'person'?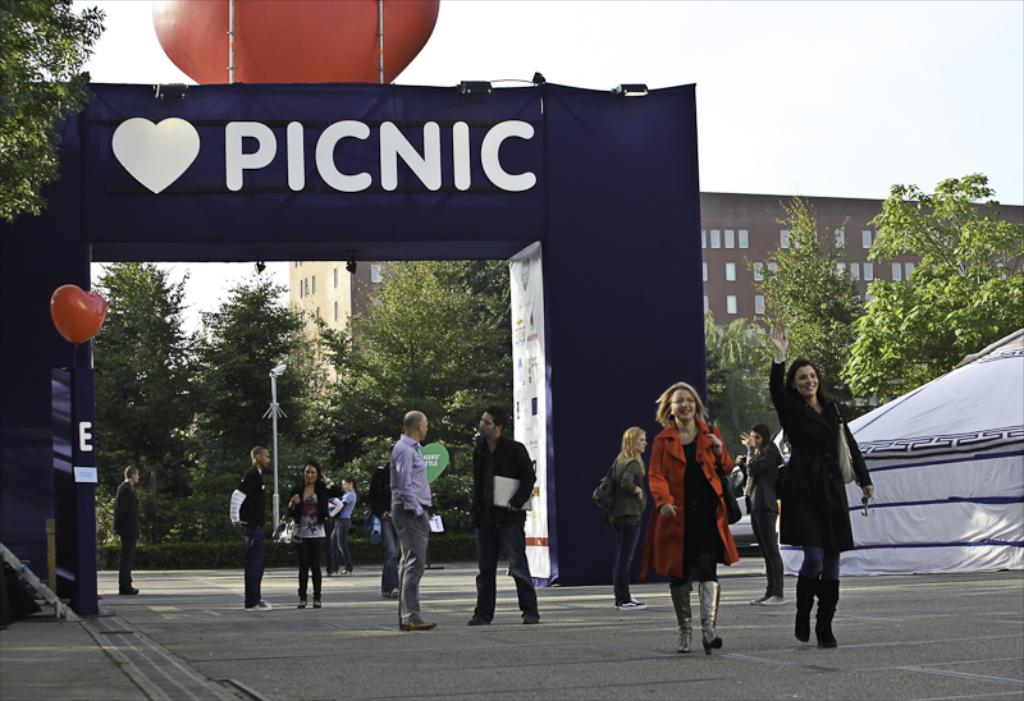
<bbox>737, 422, 786, 618</bbox>
